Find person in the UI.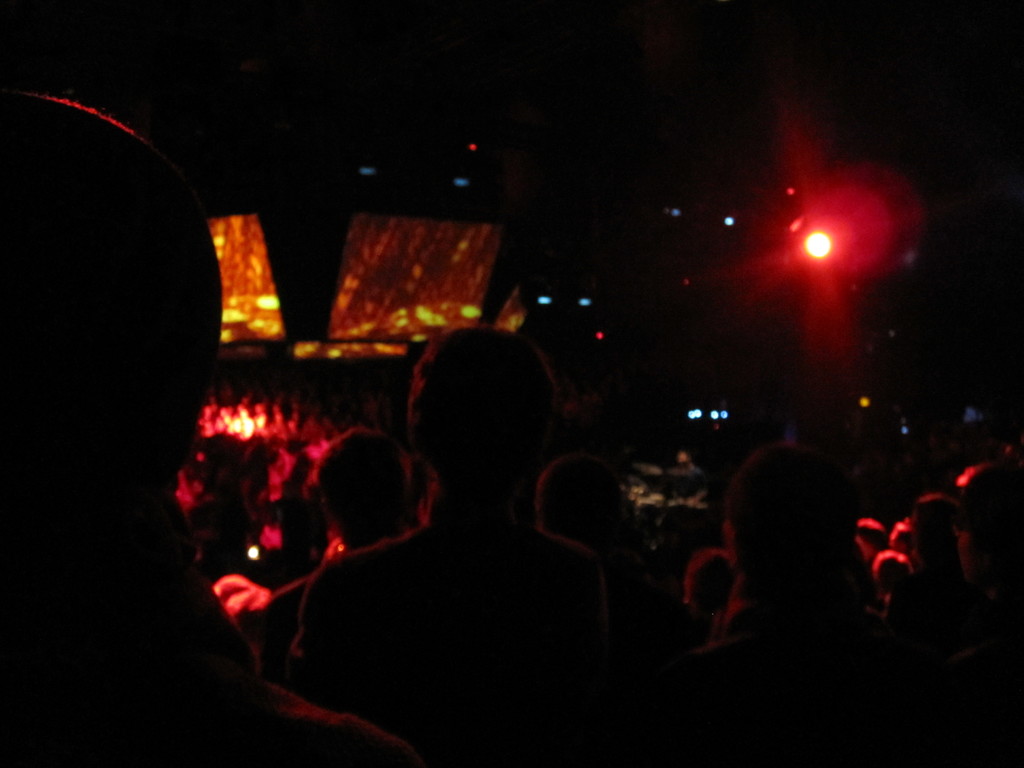
UI element at [left=908, top=496, right=969, bottom=615].
